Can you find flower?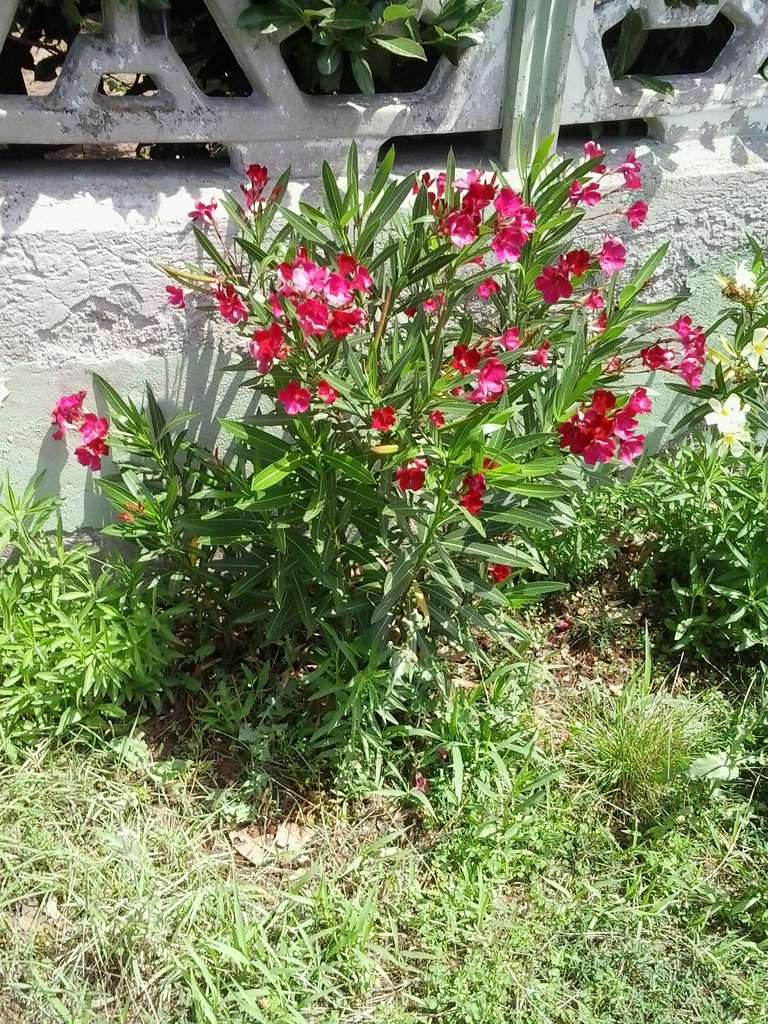
Yes, bounding box: (212, 274, 246, 323).
